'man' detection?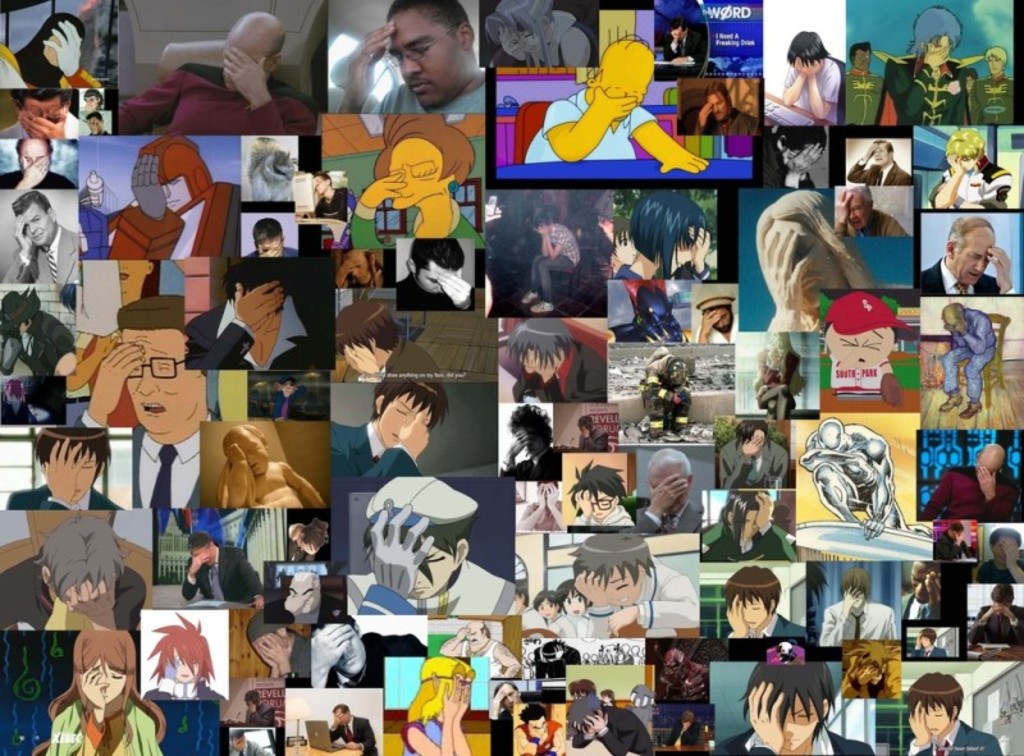
box(392, 239, 472, 311)
